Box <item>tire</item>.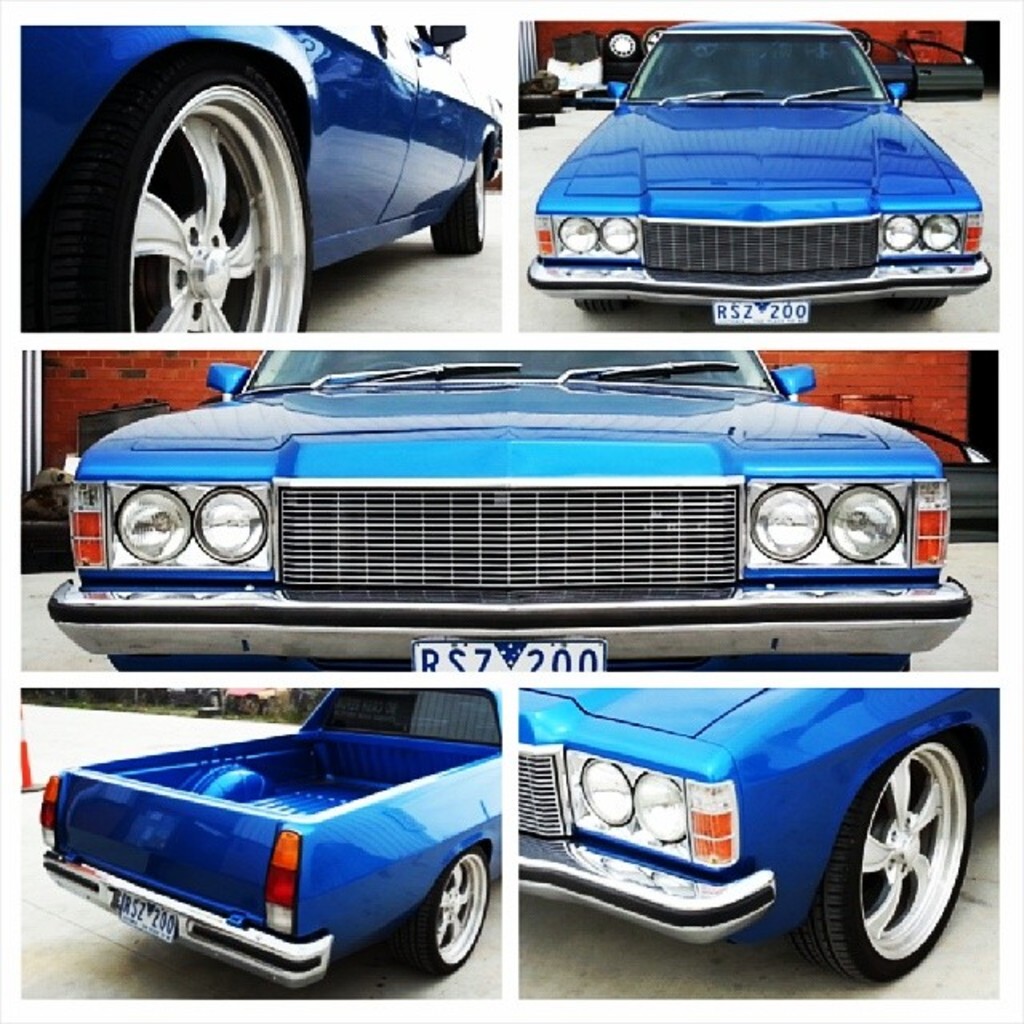
region(411, 843, 488, 976).
